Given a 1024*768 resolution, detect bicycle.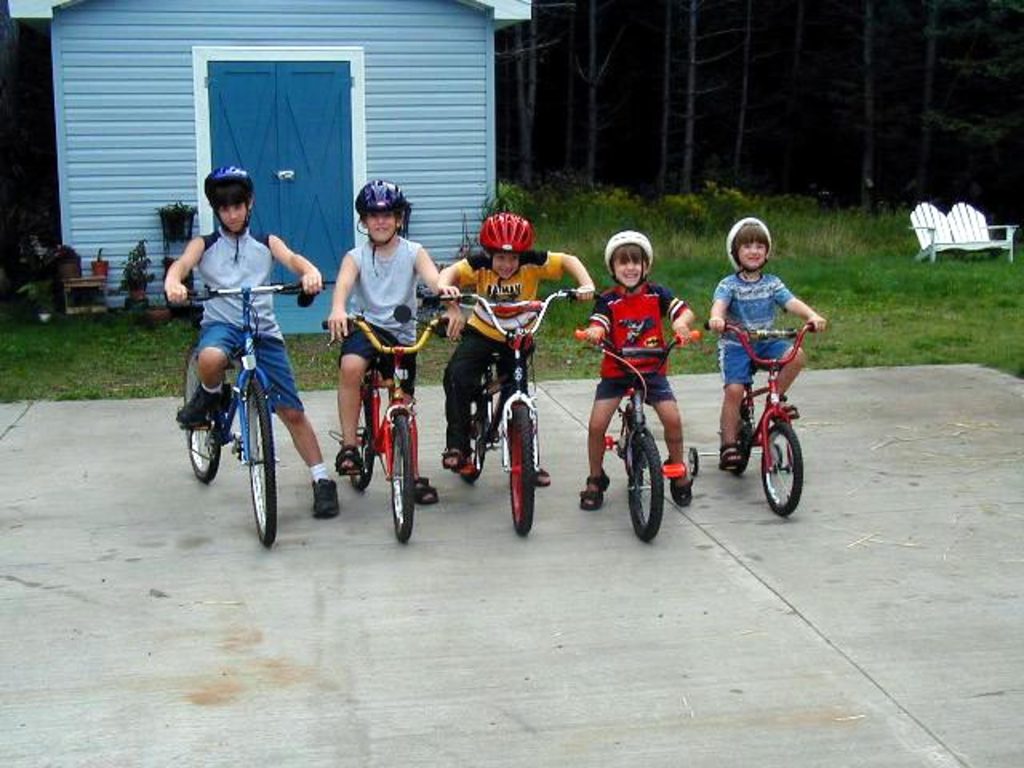
crop(706, 317, 826, 520).
